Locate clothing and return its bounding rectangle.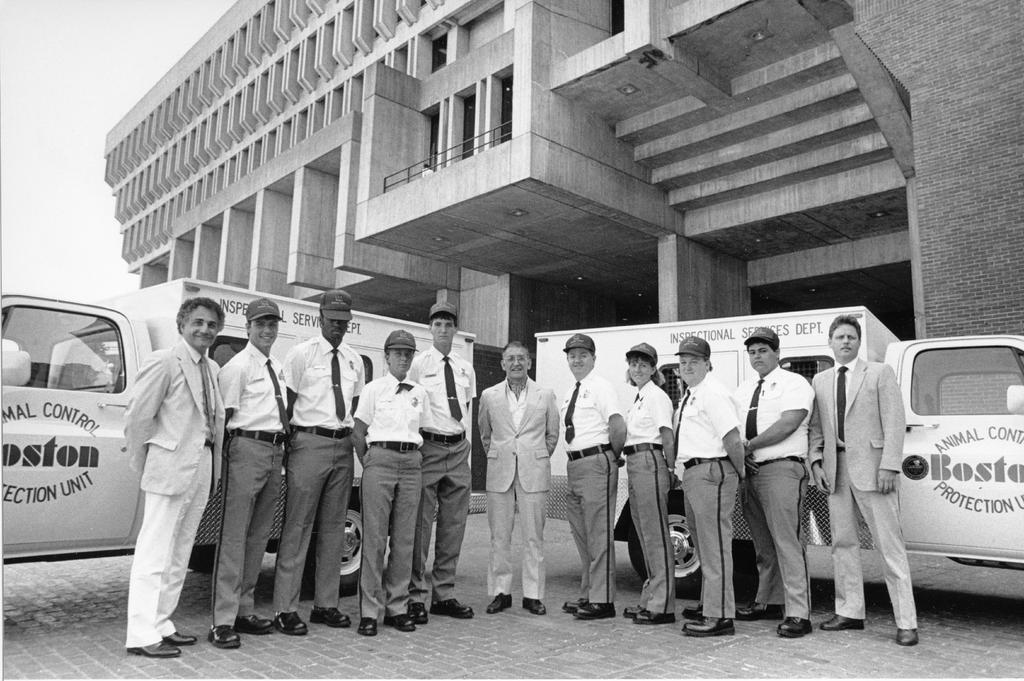
Rect(223, 339, 284, 623).
